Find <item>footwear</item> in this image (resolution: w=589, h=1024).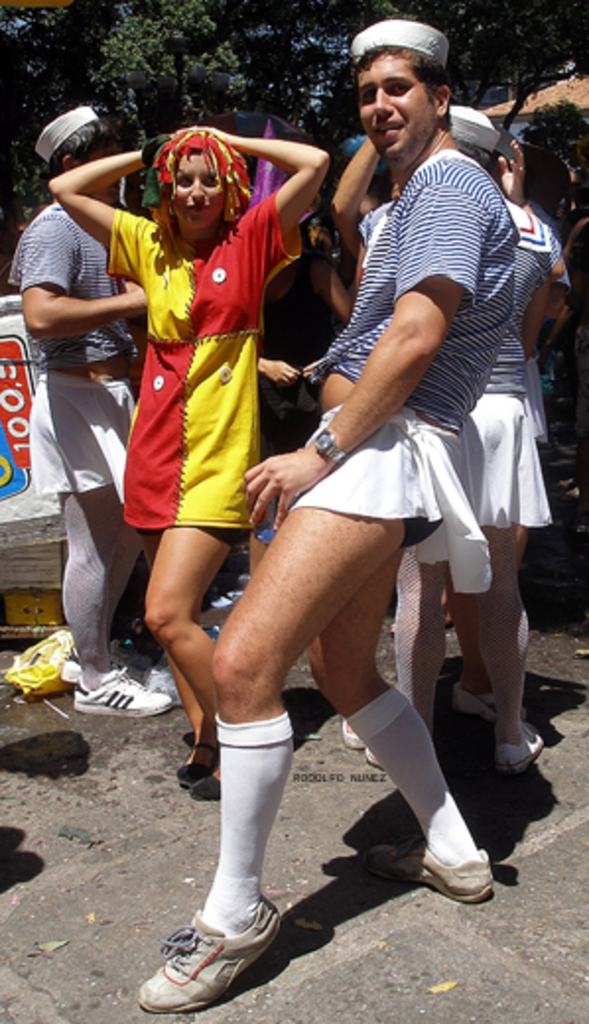
box=[487, 717, 556, 776].
